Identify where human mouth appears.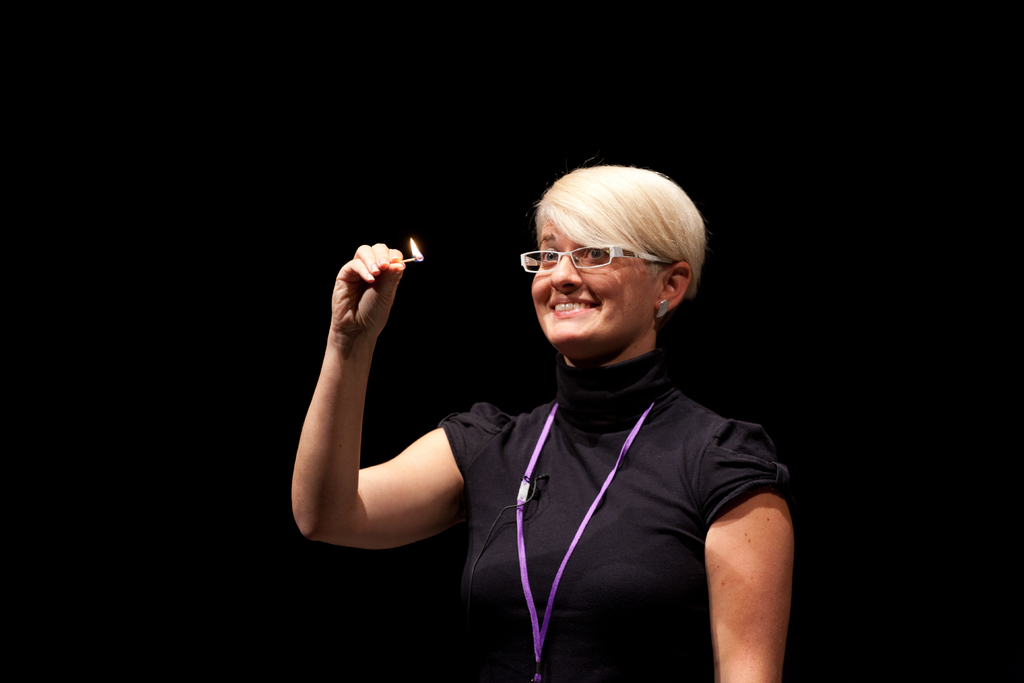
Appears at l=548, t=299, r=601, b=313.
